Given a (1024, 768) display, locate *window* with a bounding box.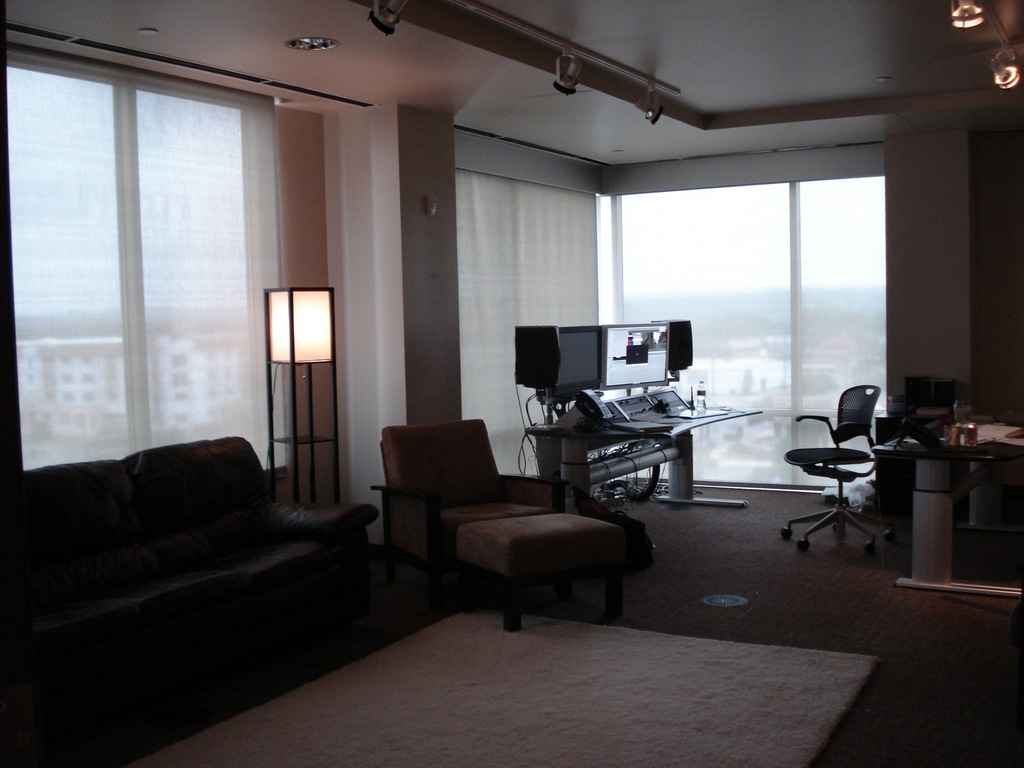
Located: box=[456, 126, 888, 482].
